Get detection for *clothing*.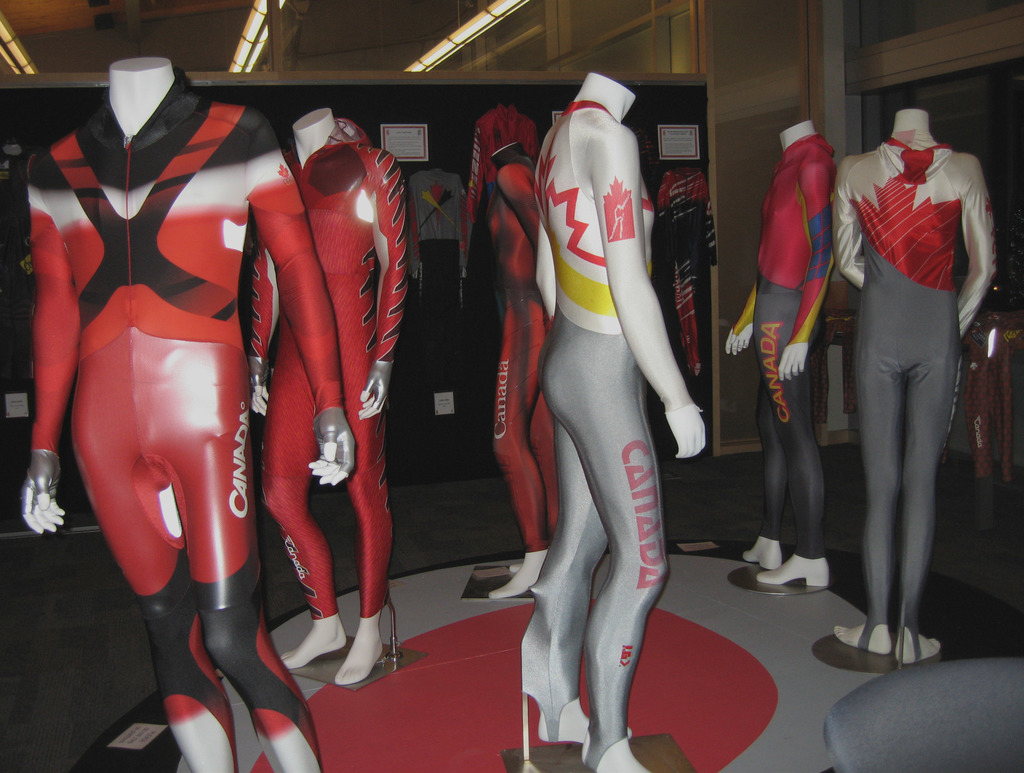
Detection: x1=832, y1=133, x2=996, y2=656.
